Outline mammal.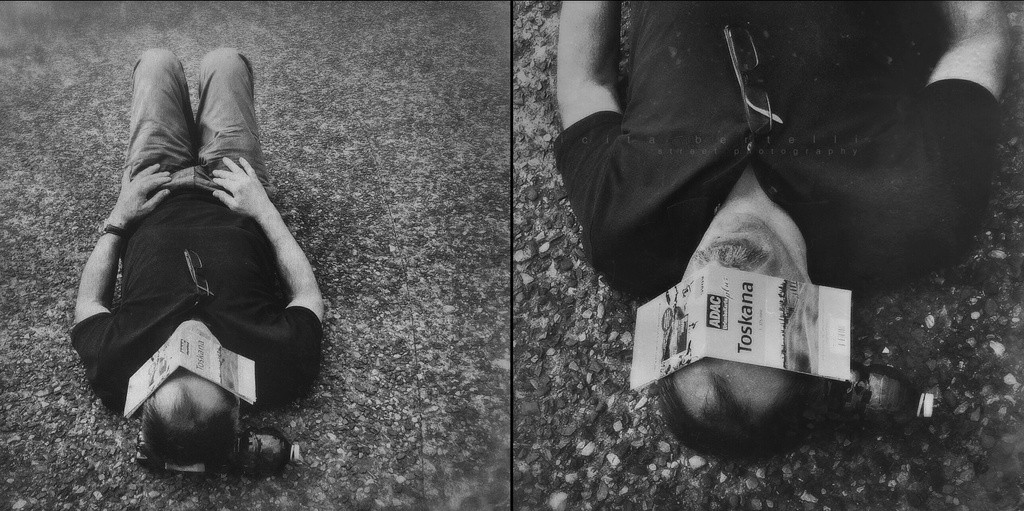
Outline: 65 61 314 486.
